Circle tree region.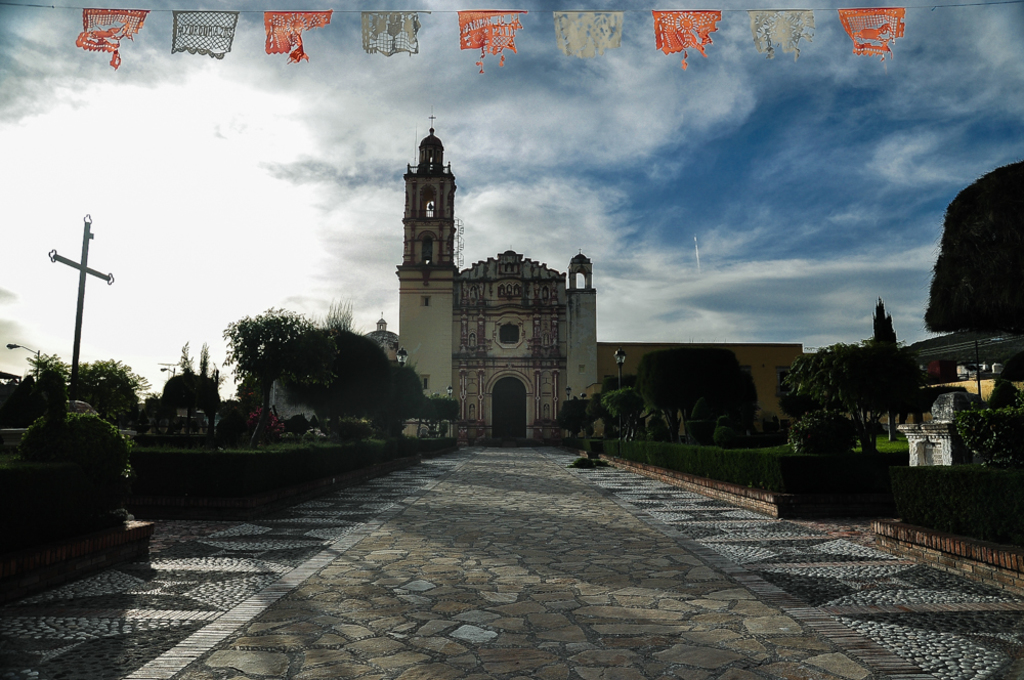
Region: (630,347,694,455).
